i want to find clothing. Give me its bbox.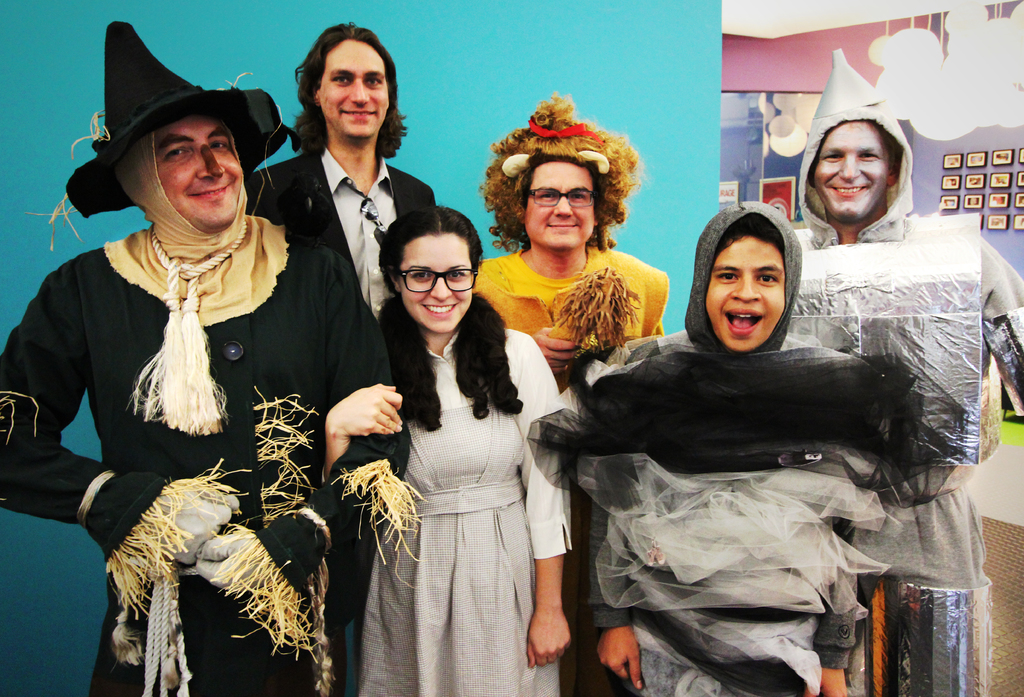
bbox(471, 246, 669, 359).
